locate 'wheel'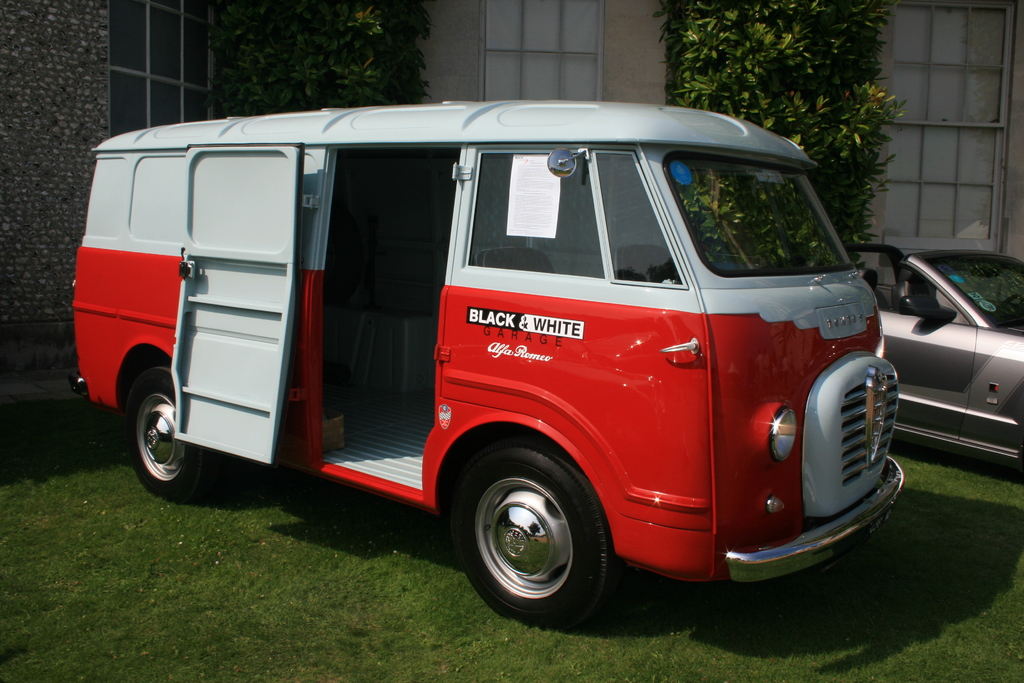
bbox=(126, 370, 207, 504)
